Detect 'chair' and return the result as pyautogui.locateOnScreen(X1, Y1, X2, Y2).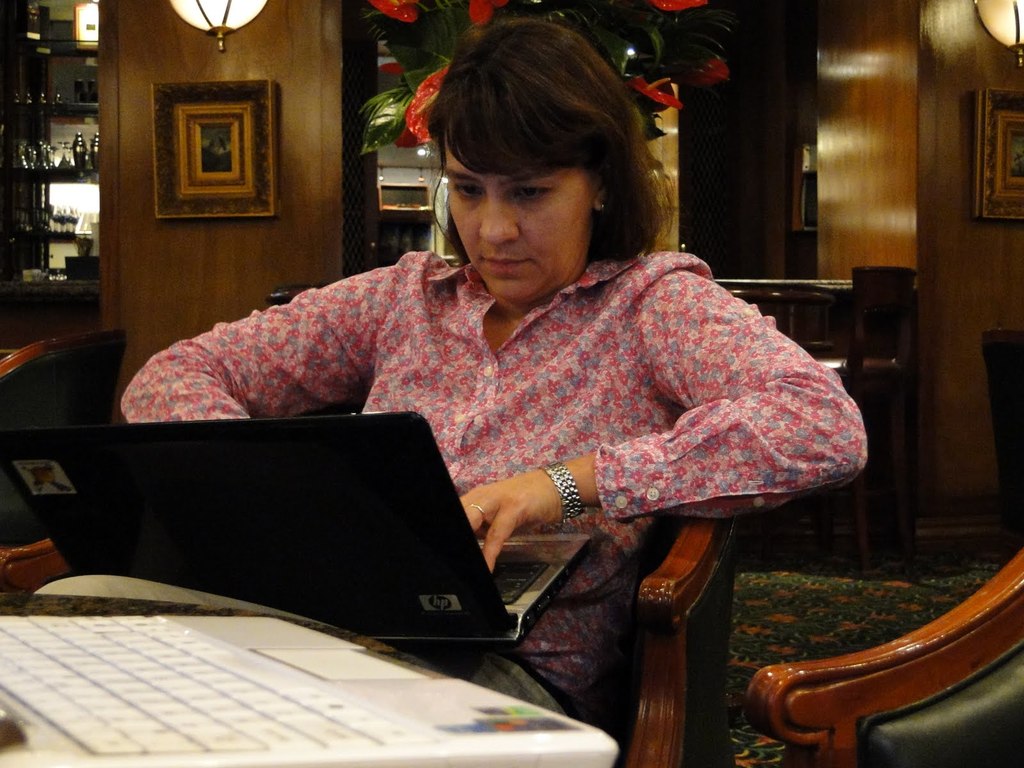
pyautogui.locateOnScreen(739, 554, 1023, 767).
